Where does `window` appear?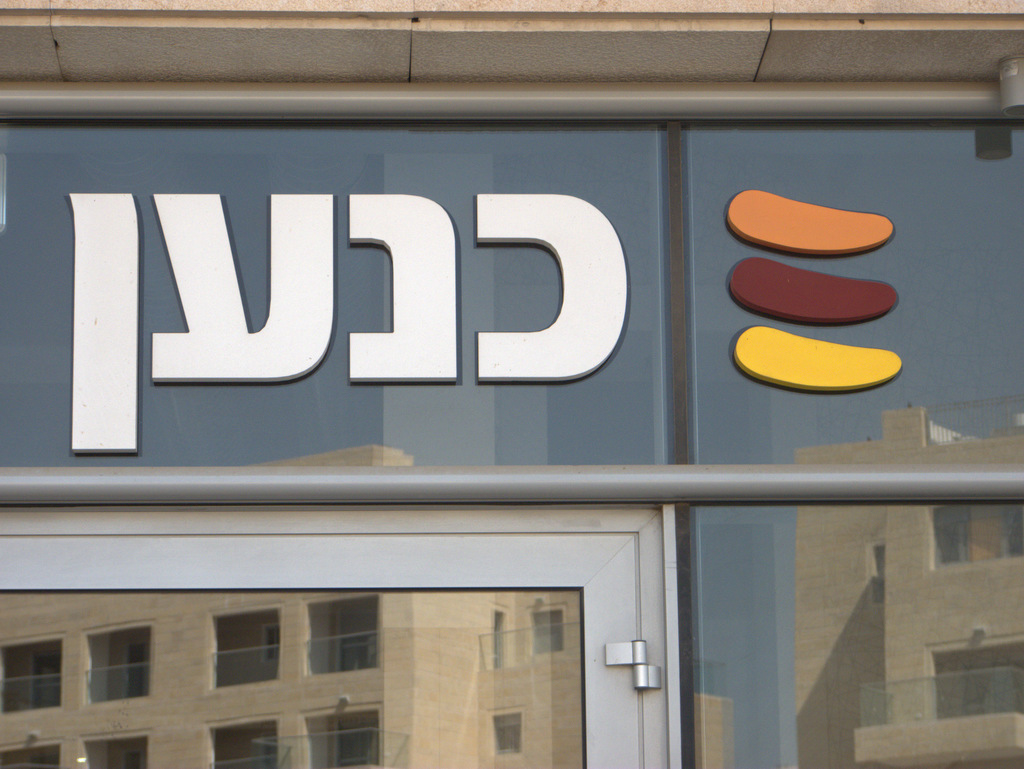
Appears at <box>302,596,381,672</box>.
